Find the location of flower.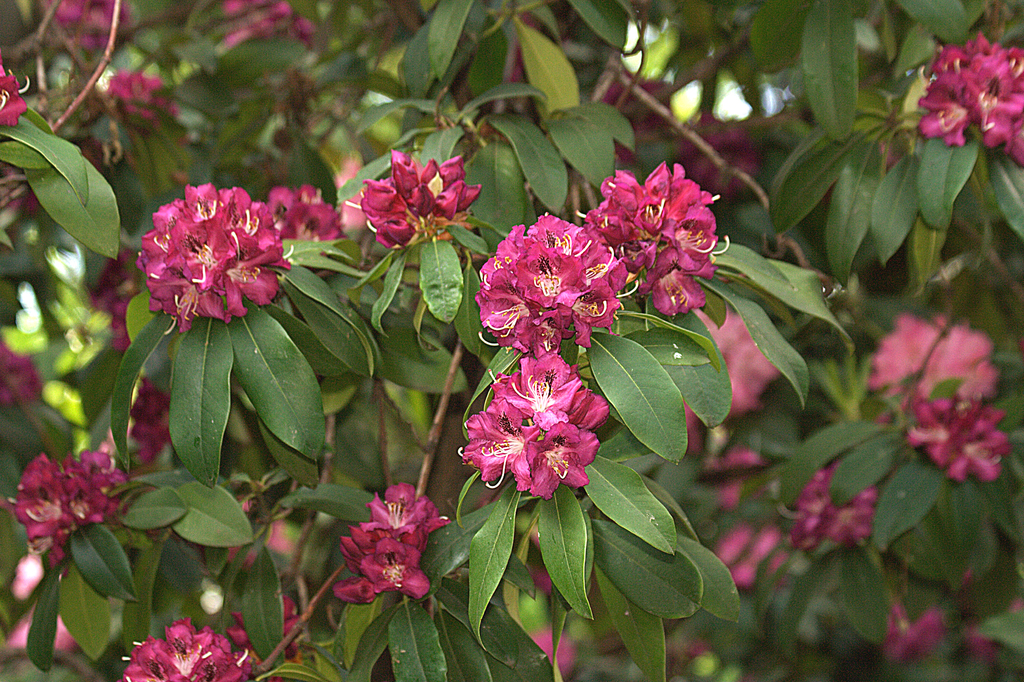
Location: x1=719, y1=524, x2=788, y2=586.
